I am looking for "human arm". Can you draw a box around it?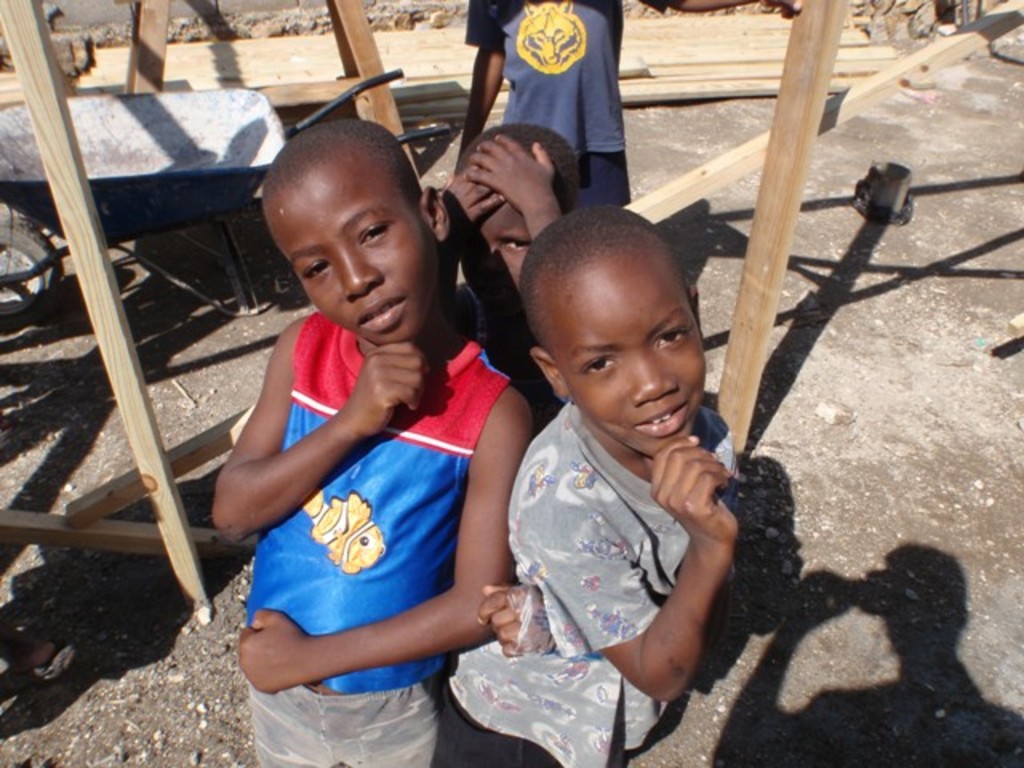
Sure, the bounding box is 475:562:562:662.
